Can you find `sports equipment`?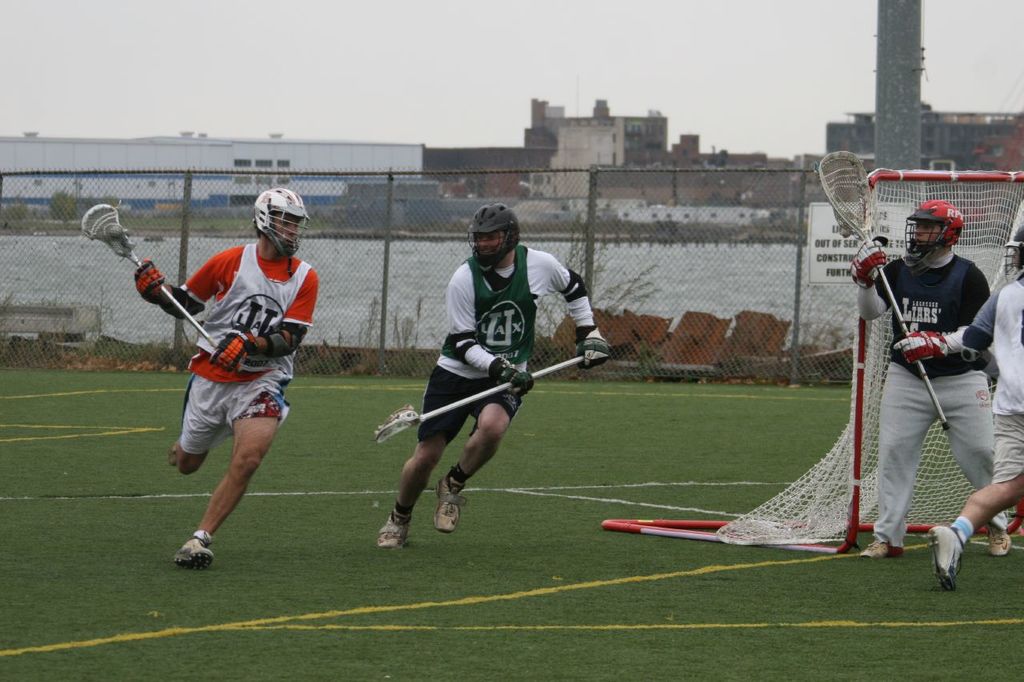
Yes, bounding box: 577,325,612,374.
